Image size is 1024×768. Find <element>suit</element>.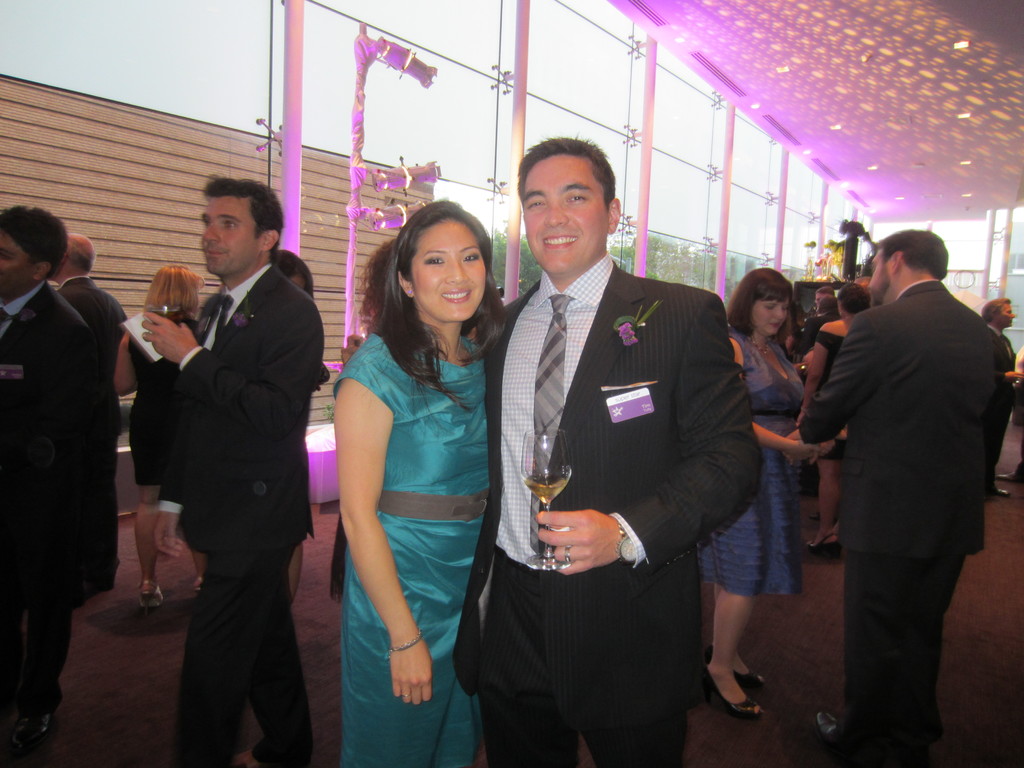
box=[495, 146, 763, 755].
